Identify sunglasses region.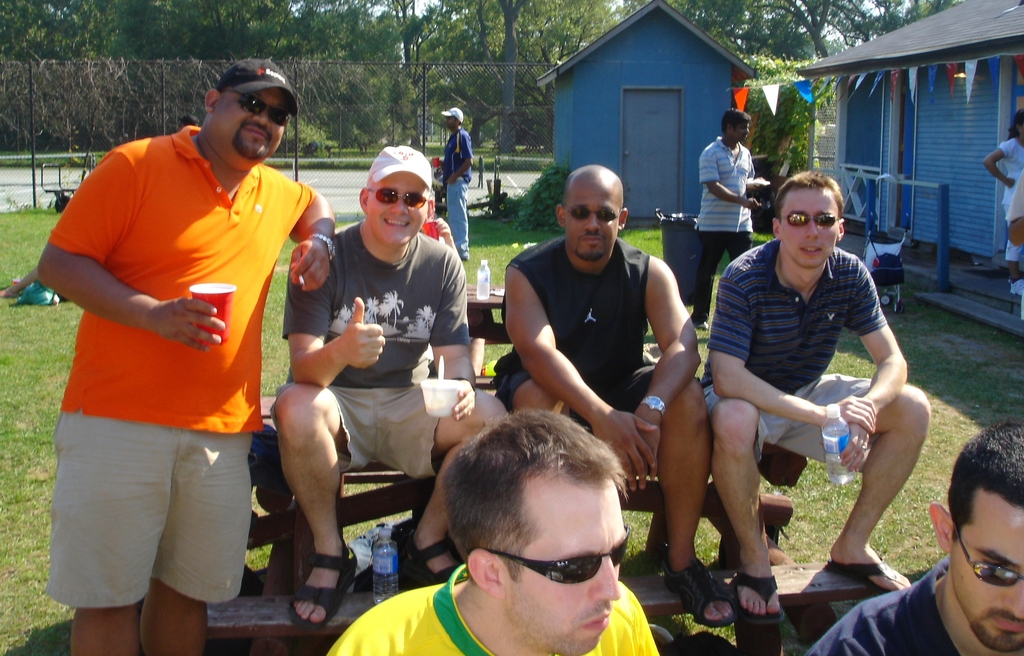
Region: detection(780, 212, 836, 227).
